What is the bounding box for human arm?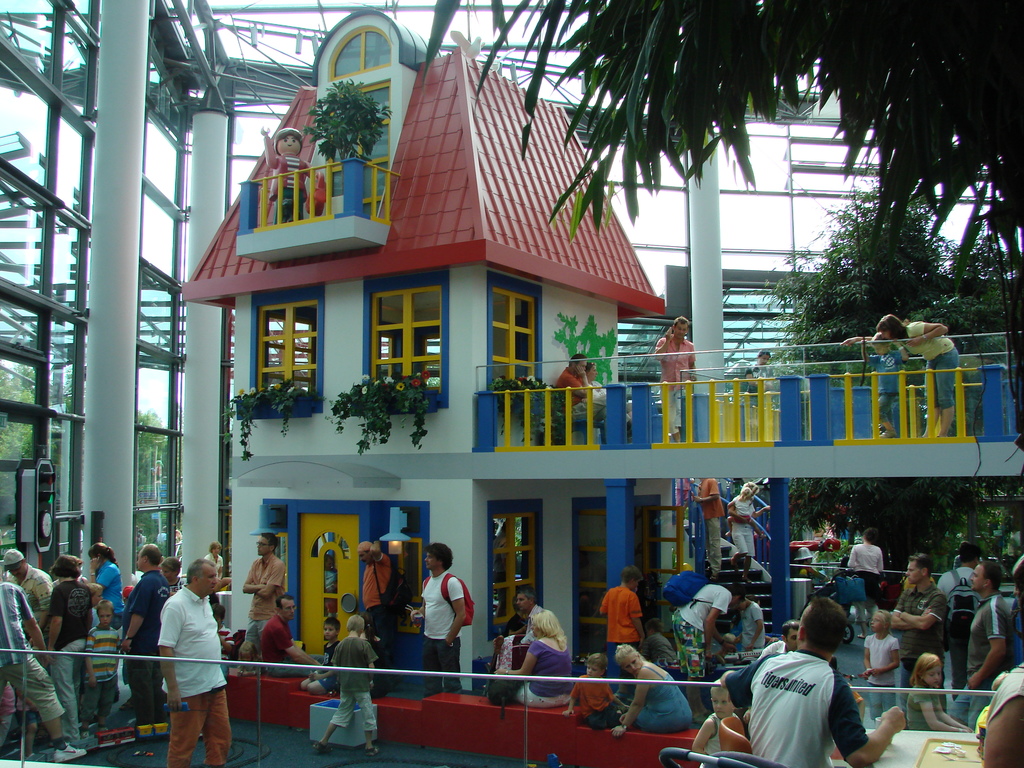
bbox=[598, 592, 608, 617].
